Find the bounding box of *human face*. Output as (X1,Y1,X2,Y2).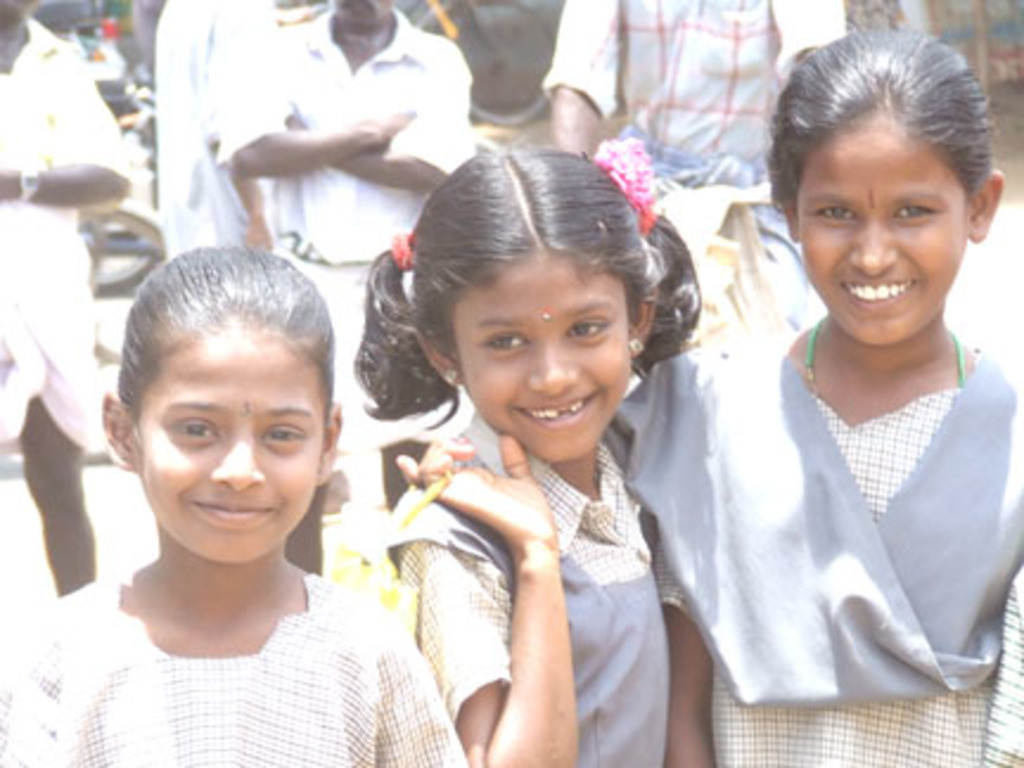
(469,249,633,465).
